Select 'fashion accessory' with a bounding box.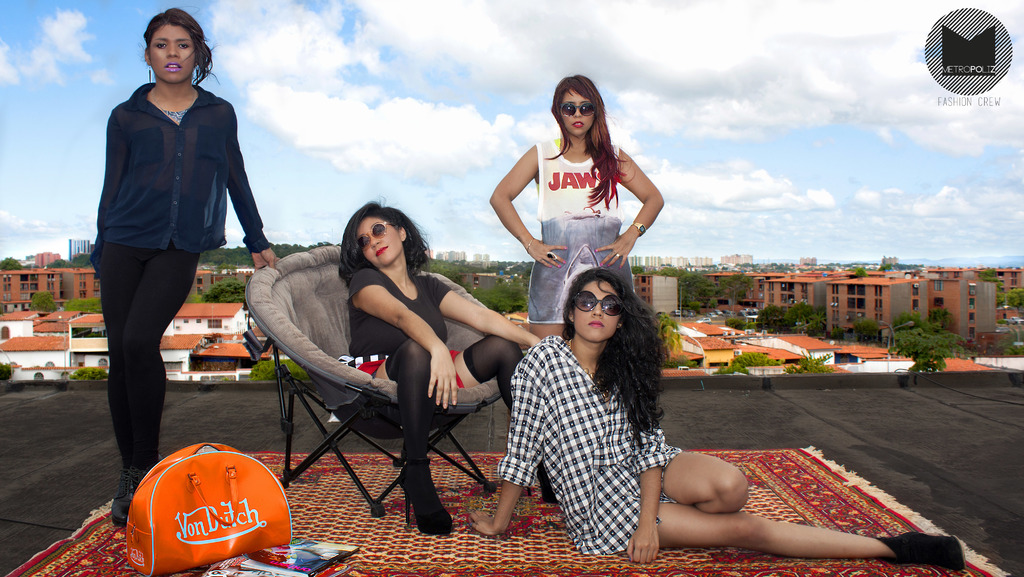
(x1=149, y1=64, x2=152, y2=86).
